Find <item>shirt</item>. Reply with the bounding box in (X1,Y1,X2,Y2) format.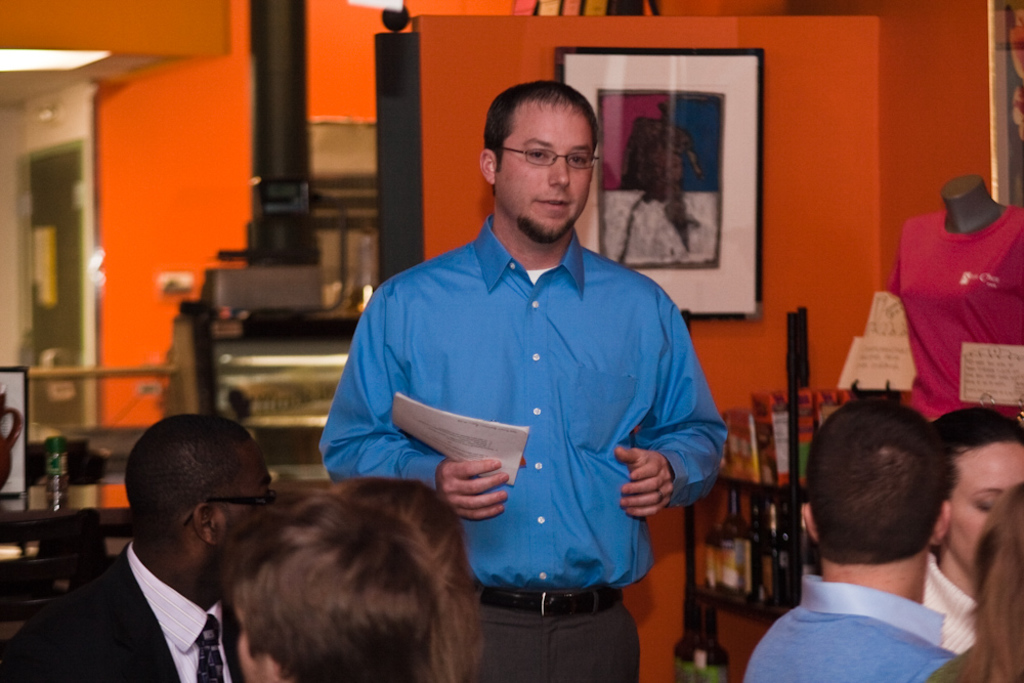
(125,544,229,682).
